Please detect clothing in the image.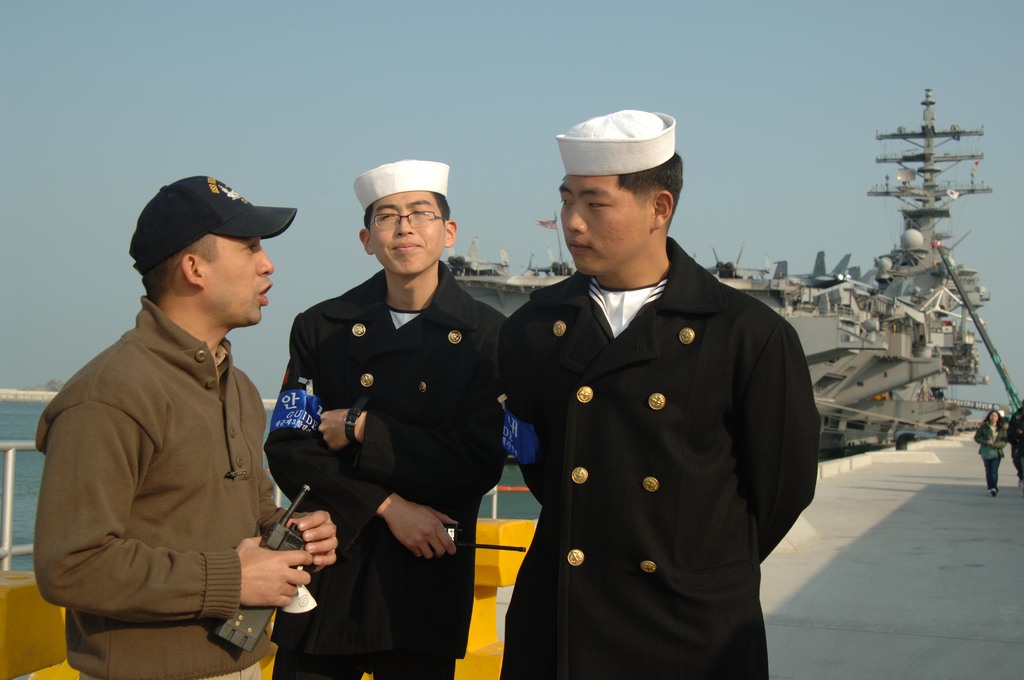
[1001, 403, 1023, 473].
